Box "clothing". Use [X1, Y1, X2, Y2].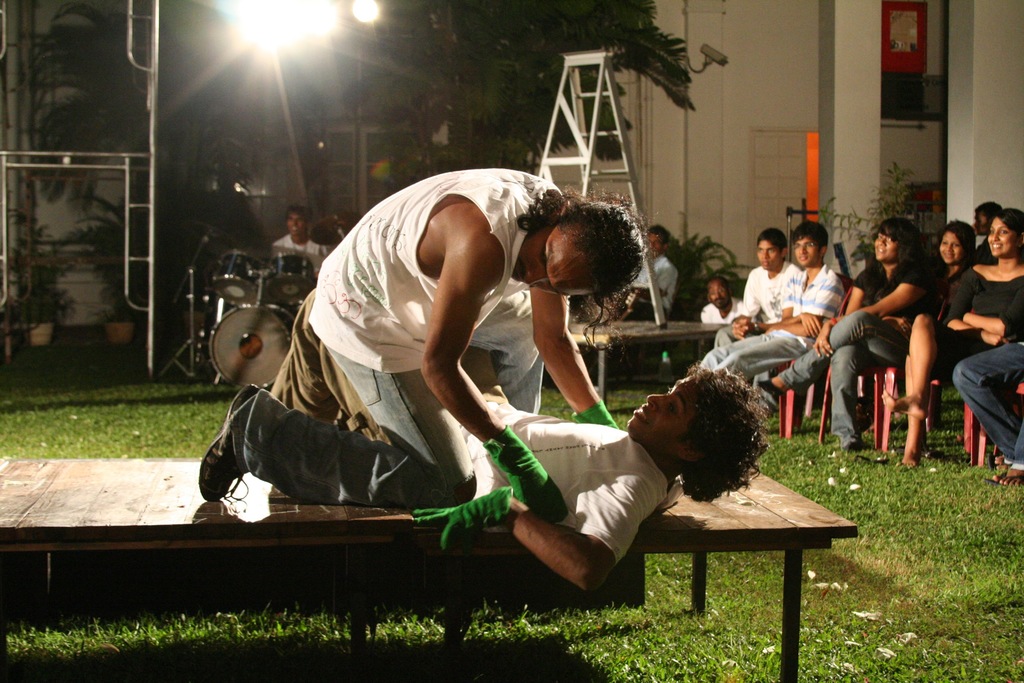
[268, 229, 331, 281].
